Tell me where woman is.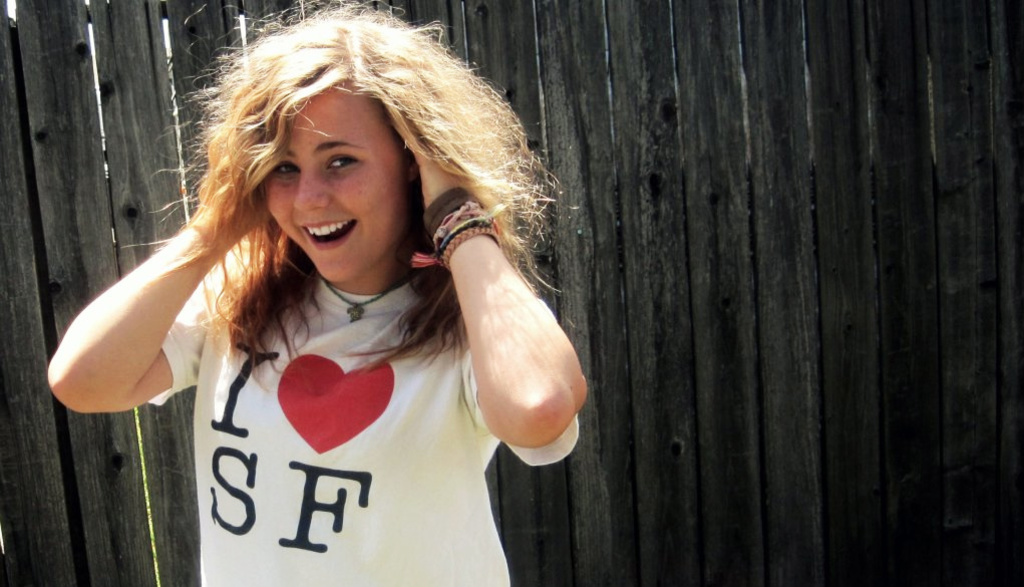
woman is at region(44, 0, 577, 586).
